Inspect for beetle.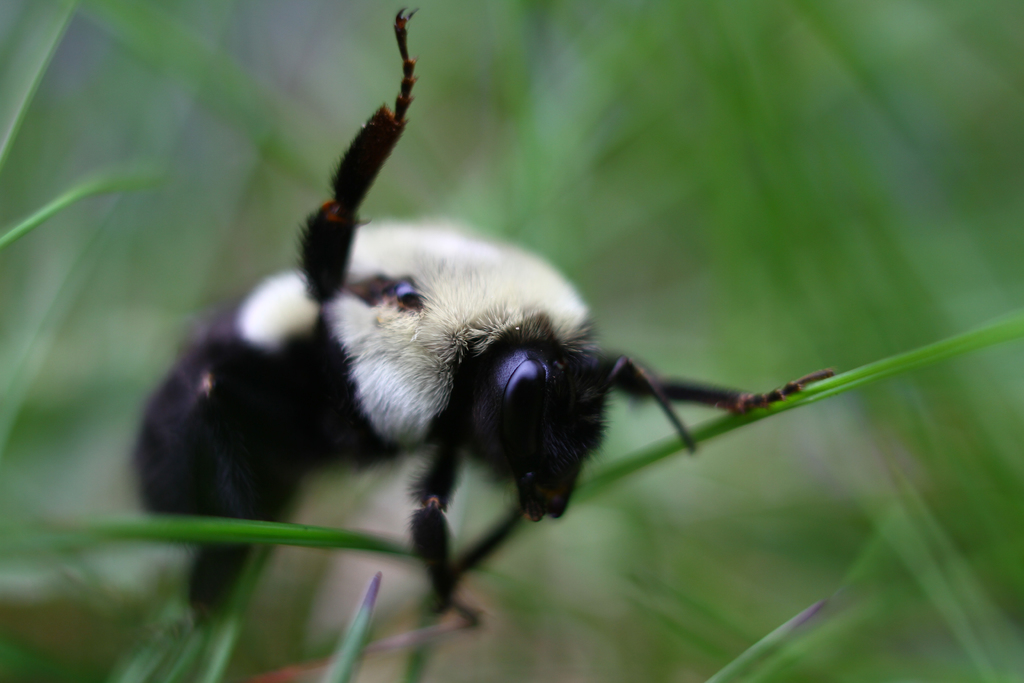
Inspection: <bbox>115, 76, 842, 616</bbox>.
